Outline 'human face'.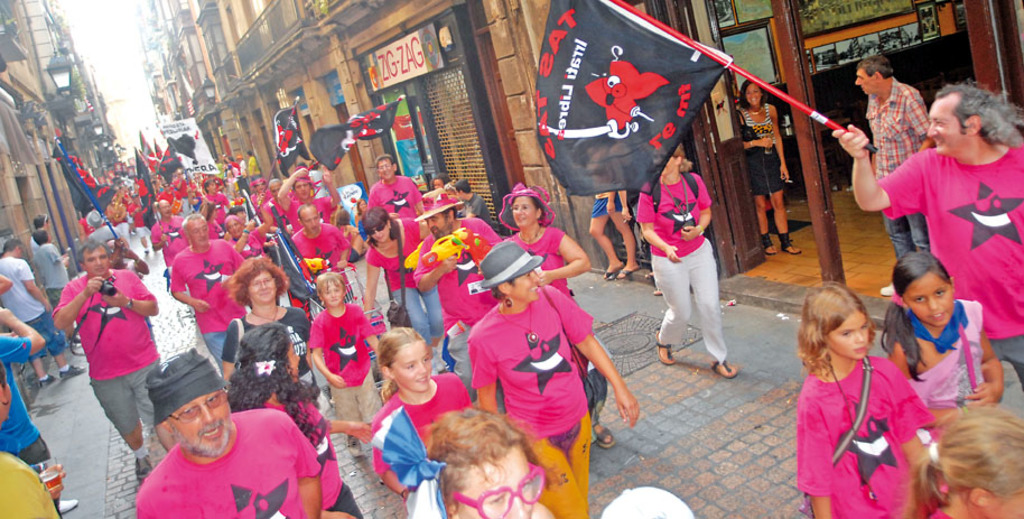
Outline: [left=378, top=160, right=393, bottom=182].
